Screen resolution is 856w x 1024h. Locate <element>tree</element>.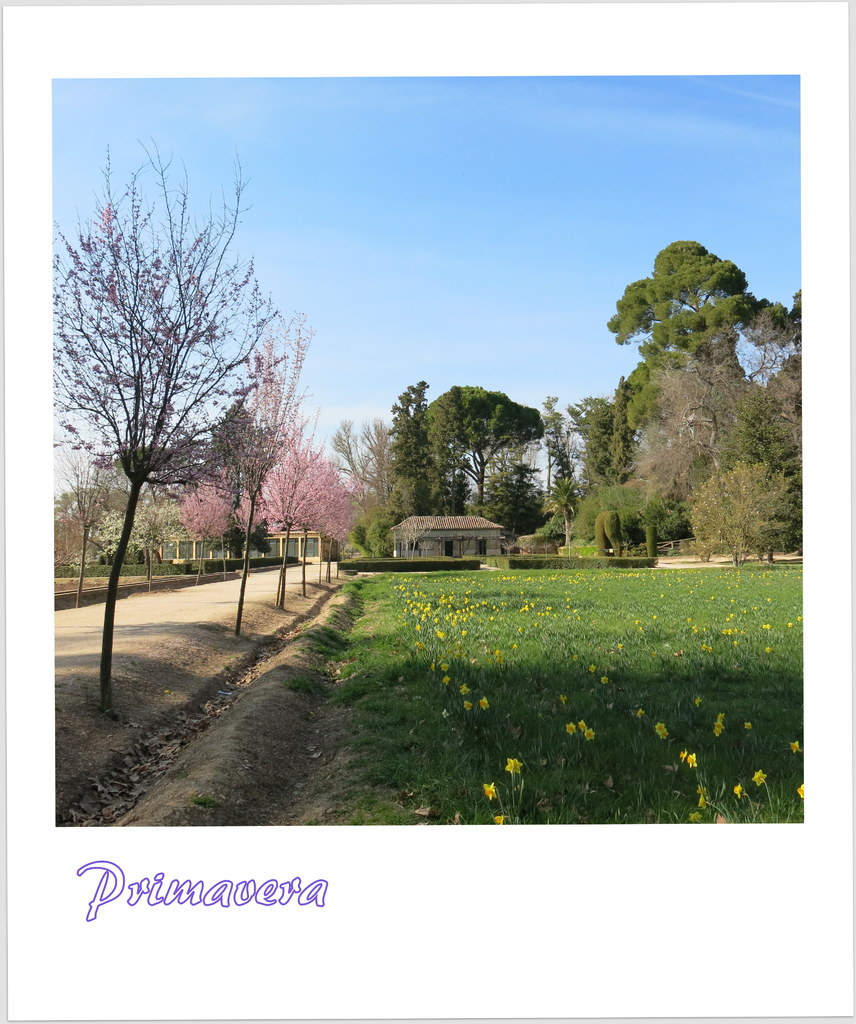
x1=54 y1=445 x2=99 y2=607.
